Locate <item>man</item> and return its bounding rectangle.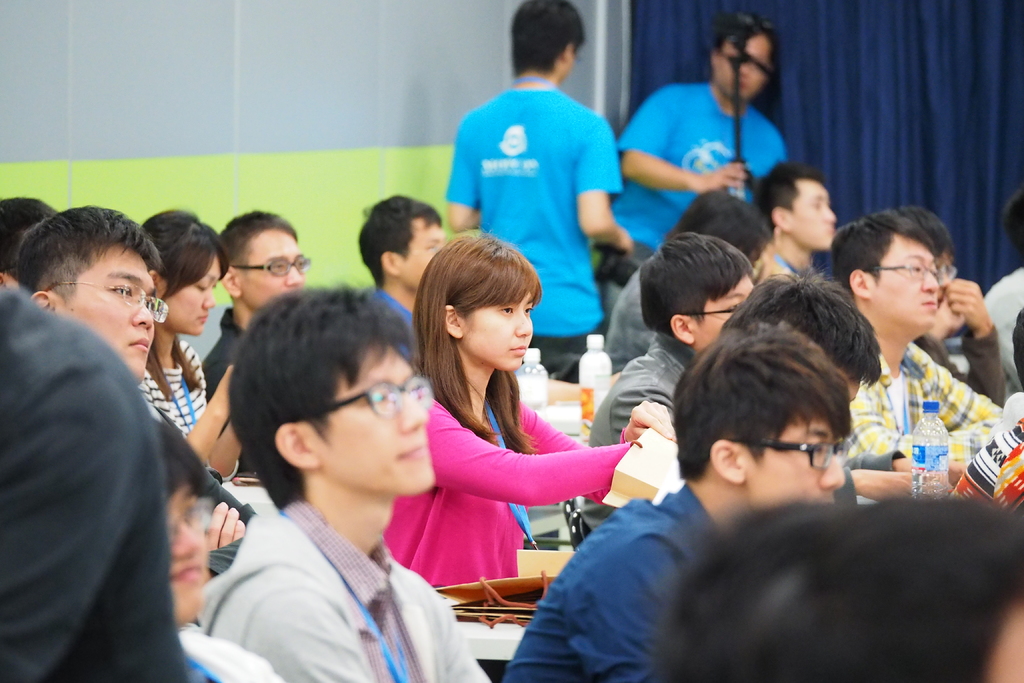
locate(495, 316, 858, 682).
